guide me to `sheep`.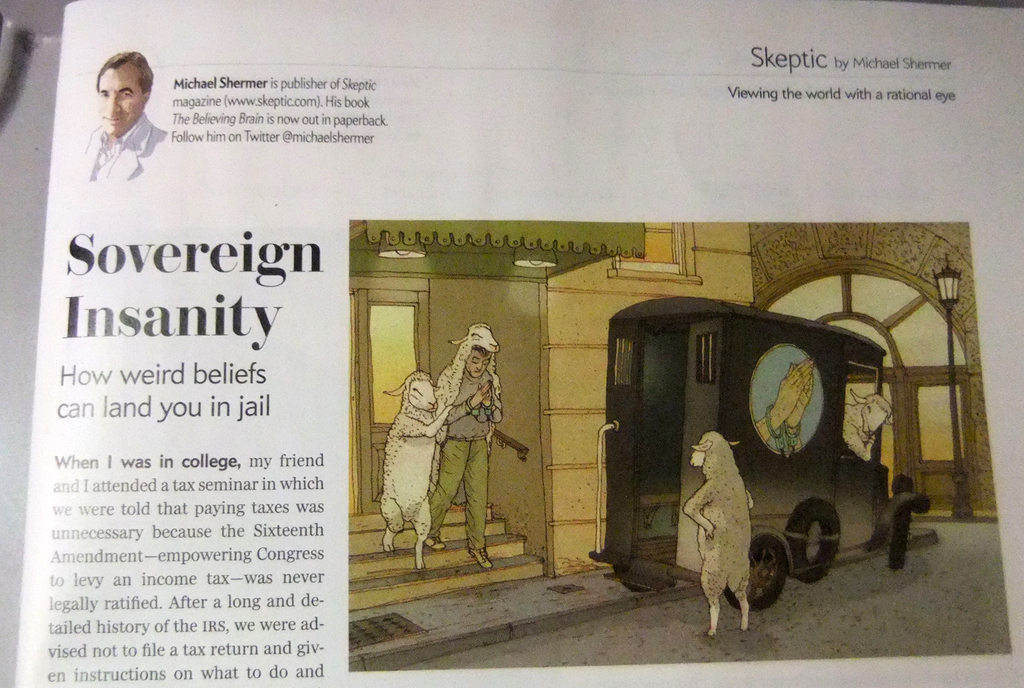
Guidance: [430,326,504,495].
